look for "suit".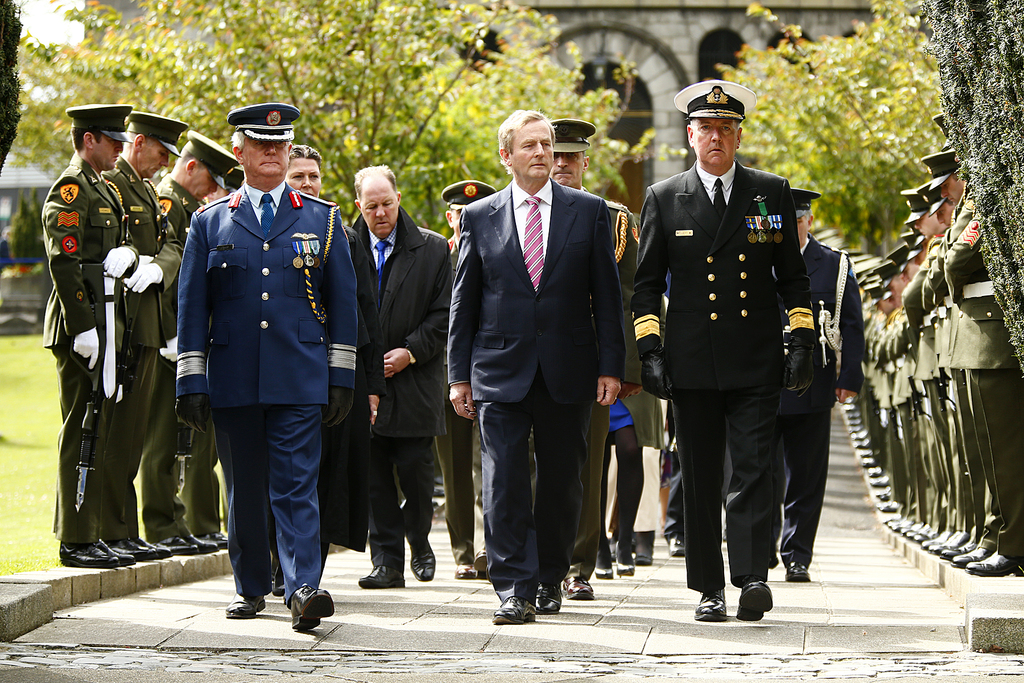
Found: [925, 229, 1004, 547].
